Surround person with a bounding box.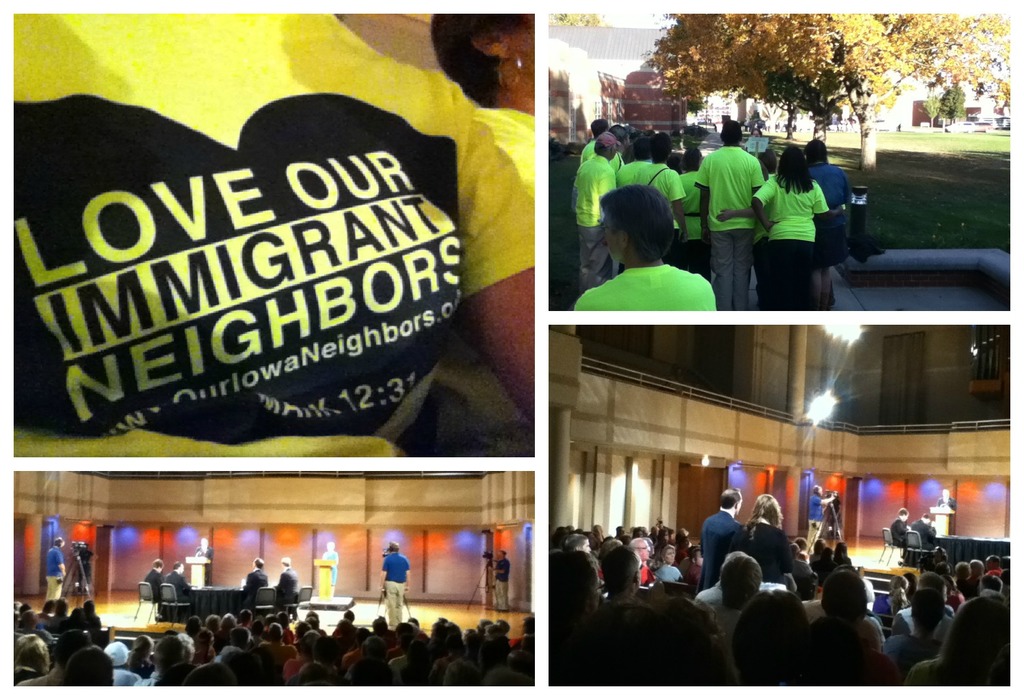
{"left": 572, "top": 128, "right": 616, "bottom": 290}.
